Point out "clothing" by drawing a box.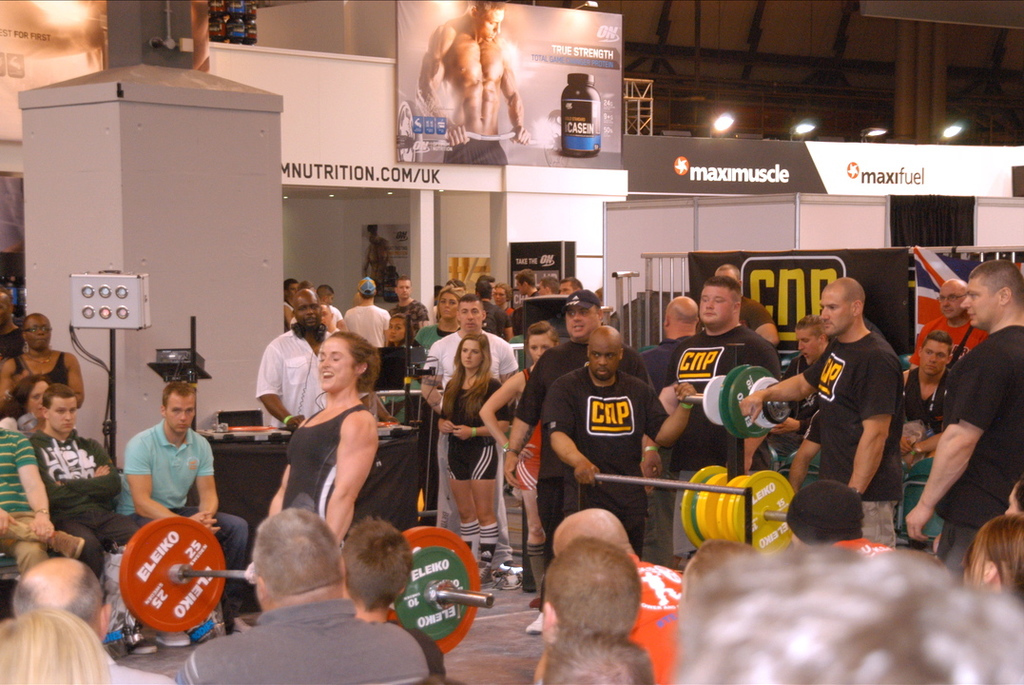
[442, 371, 514, 481].
